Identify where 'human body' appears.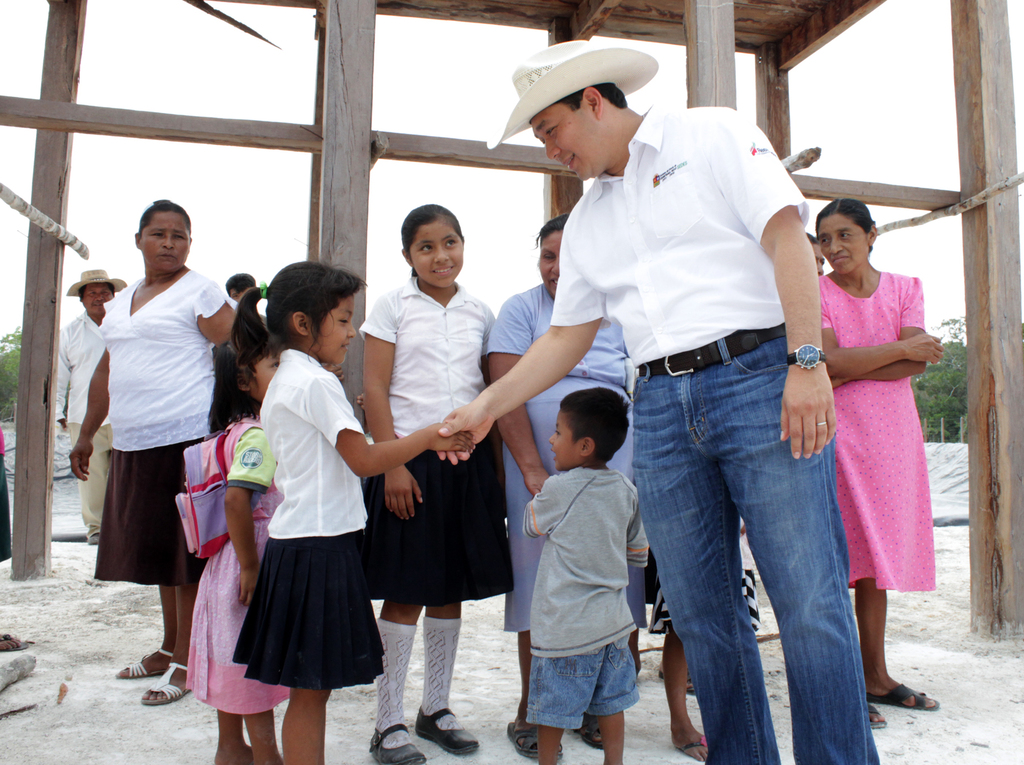
Appears at box=[50, 306, 122, 554].
